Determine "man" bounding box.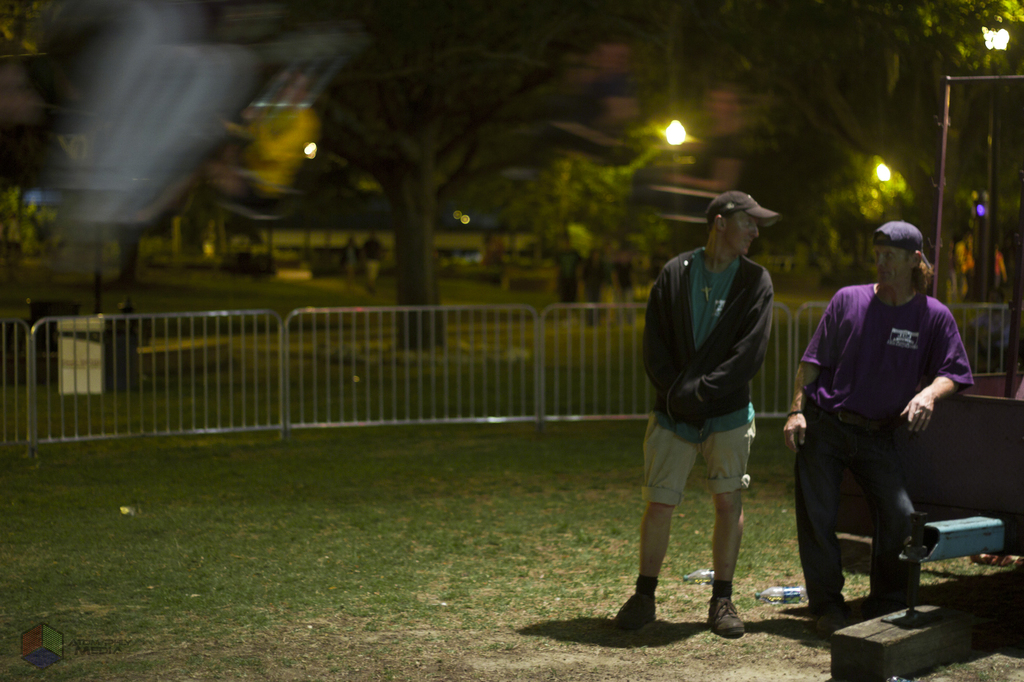
Determined: l=779, t=219, r=976, b=624.
